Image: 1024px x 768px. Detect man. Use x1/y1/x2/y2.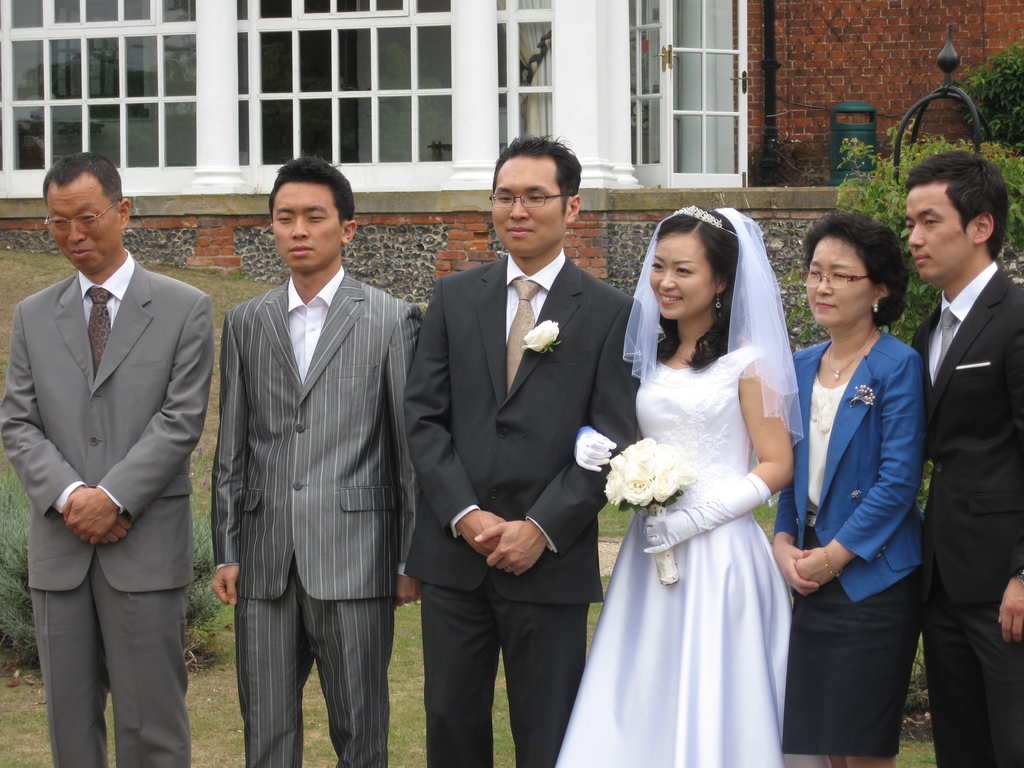
207/154/427/767.
